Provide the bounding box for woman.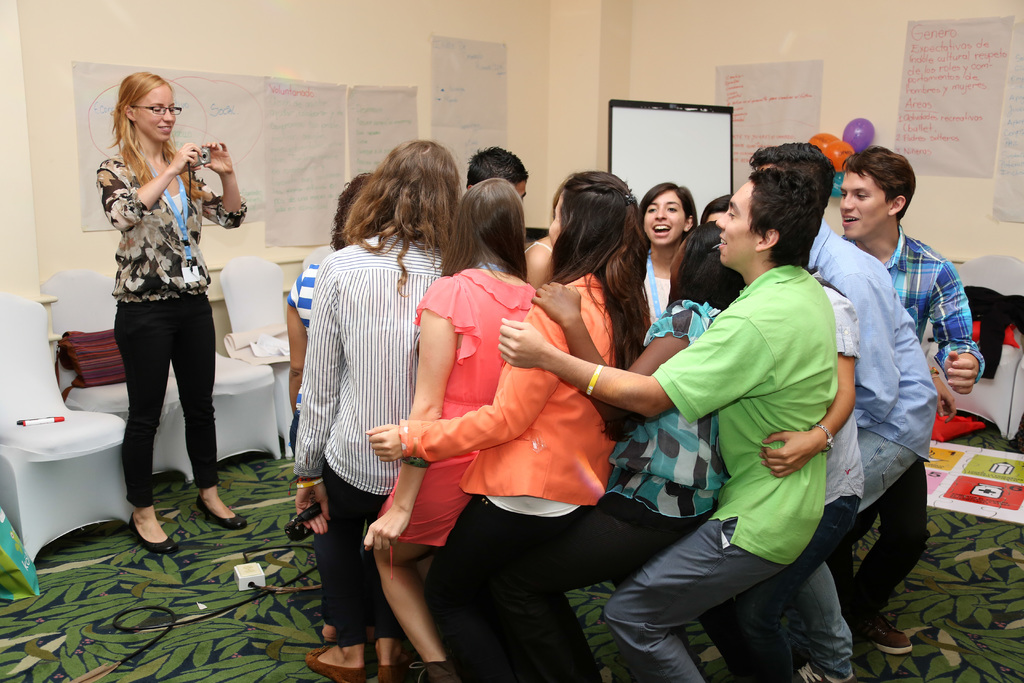
region(85, 76, 233, 545).
